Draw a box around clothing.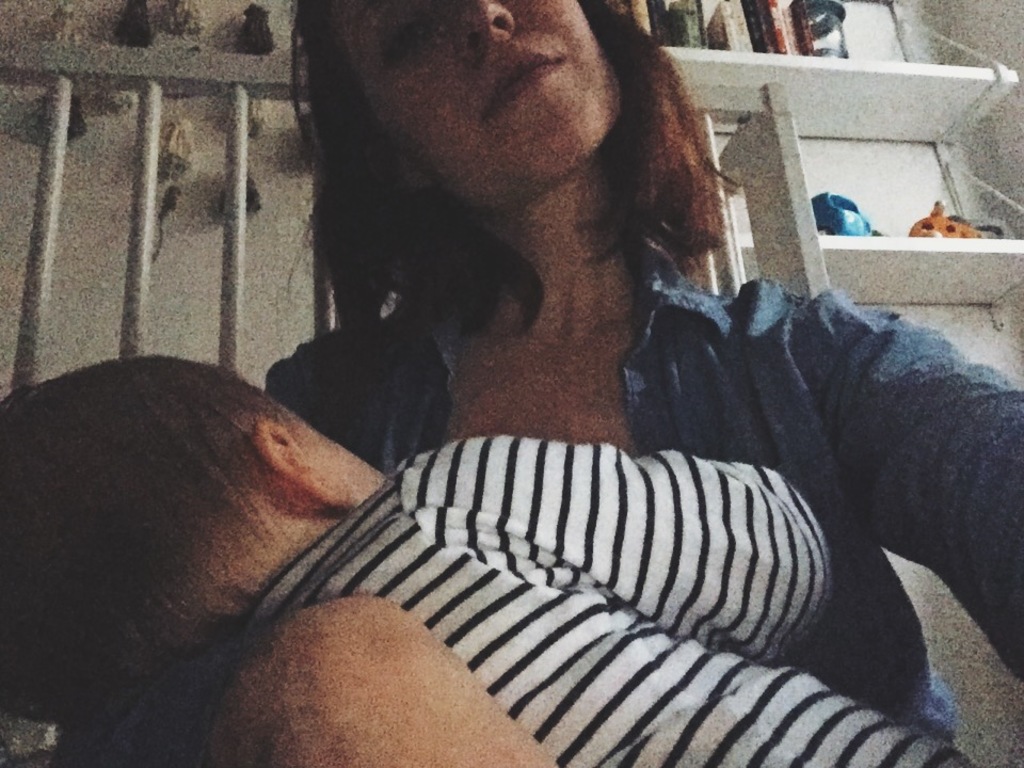
(247,436,985,767).
